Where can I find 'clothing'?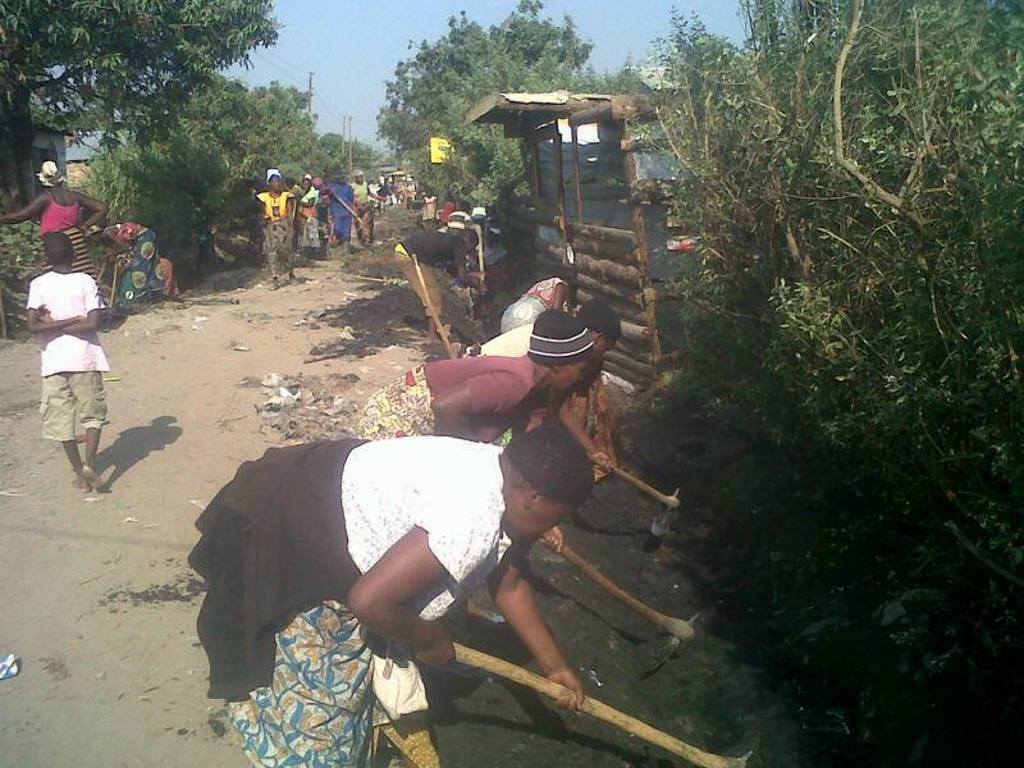
You can find it at l=347, t=179, r=375, b=250.
